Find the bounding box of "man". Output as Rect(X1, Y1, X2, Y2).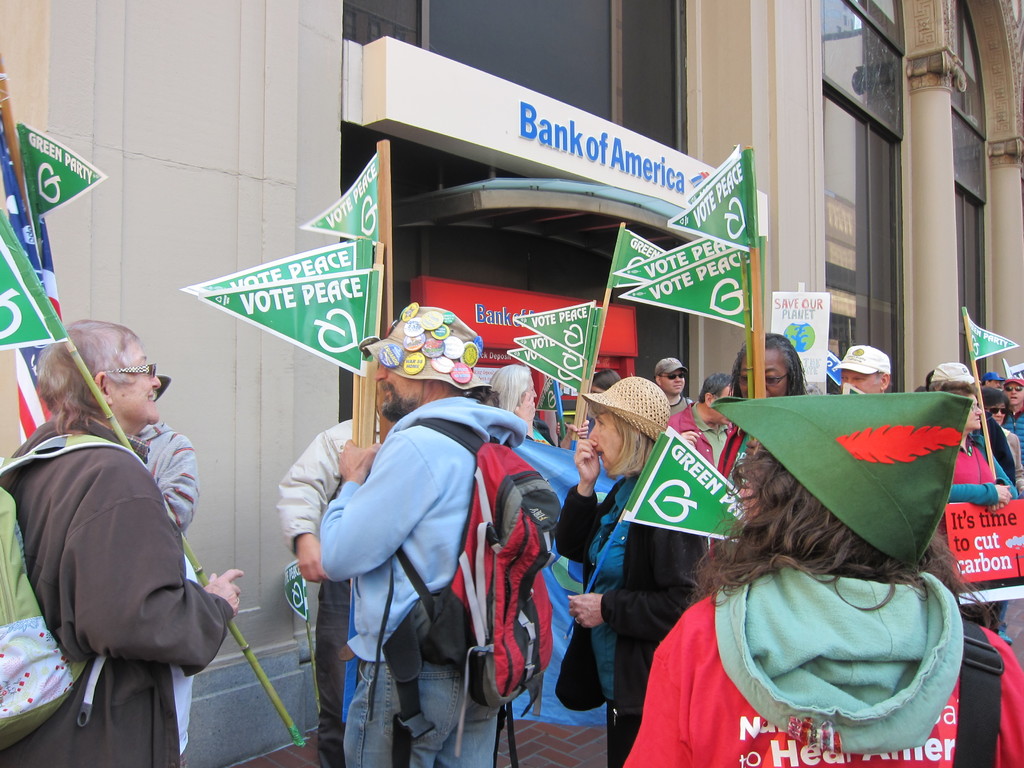
Rect(650, 355, 703, 426).
